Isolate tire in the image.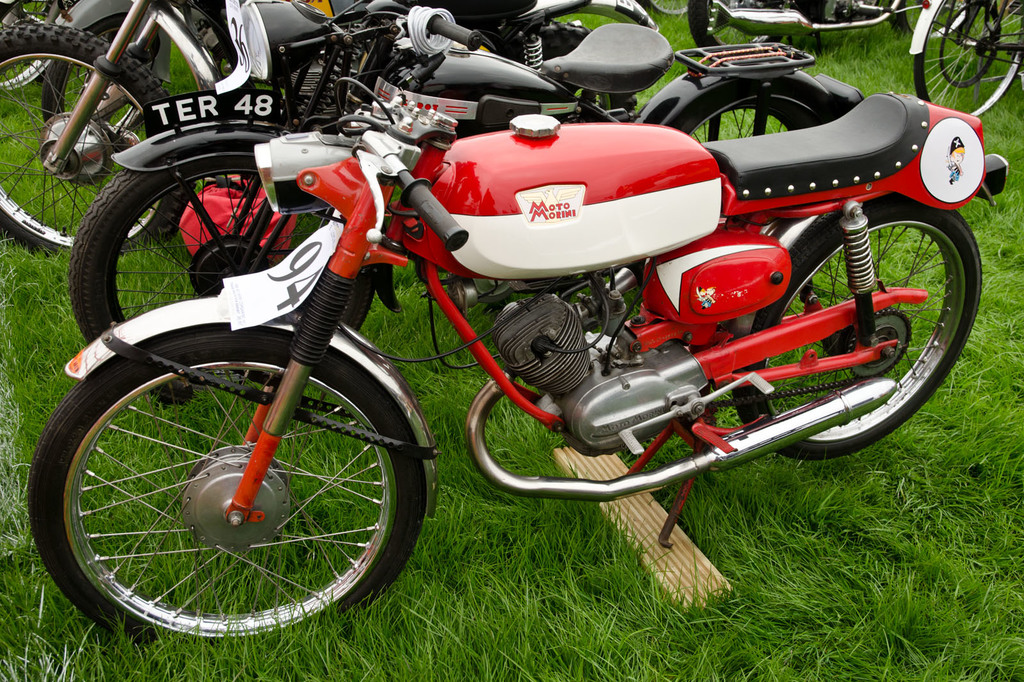
Isolated region: locate(27, 330, 427, 644).
